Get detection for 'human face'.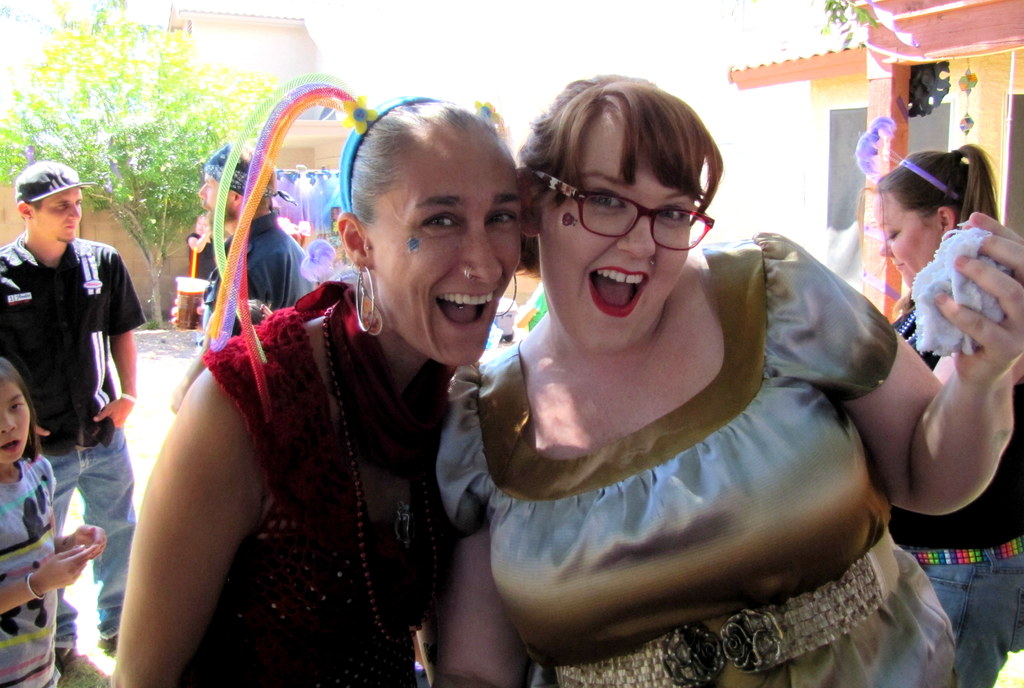
Detection: detection(193, 216, 206, 238).
